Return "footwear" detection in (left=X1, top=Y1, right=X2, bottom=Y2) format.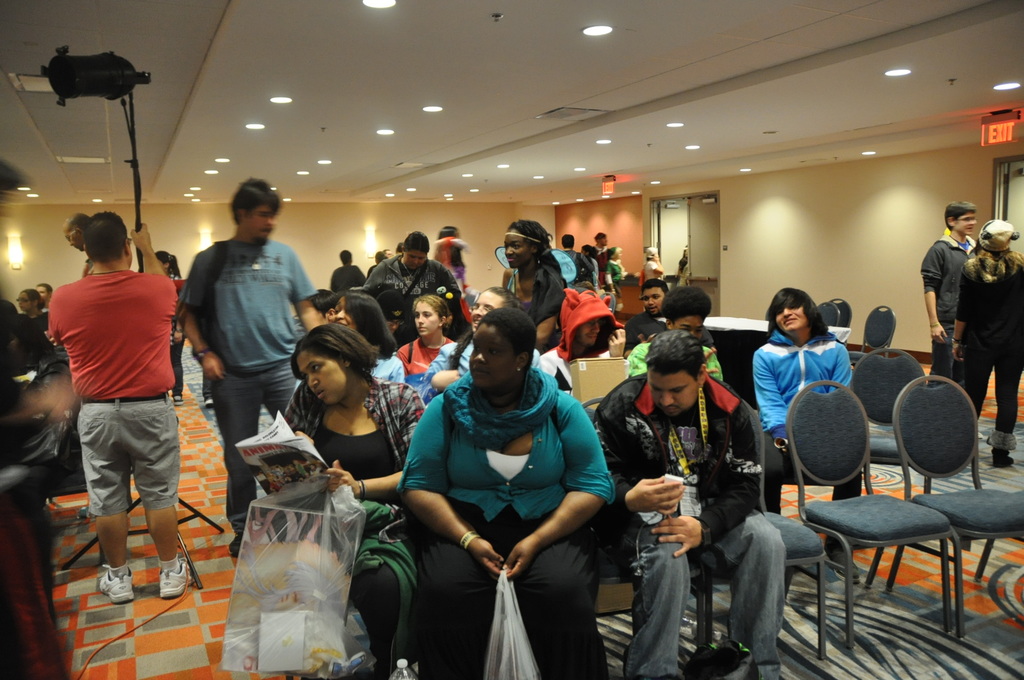
(left=98, top=563, right=131, bottom=606).
